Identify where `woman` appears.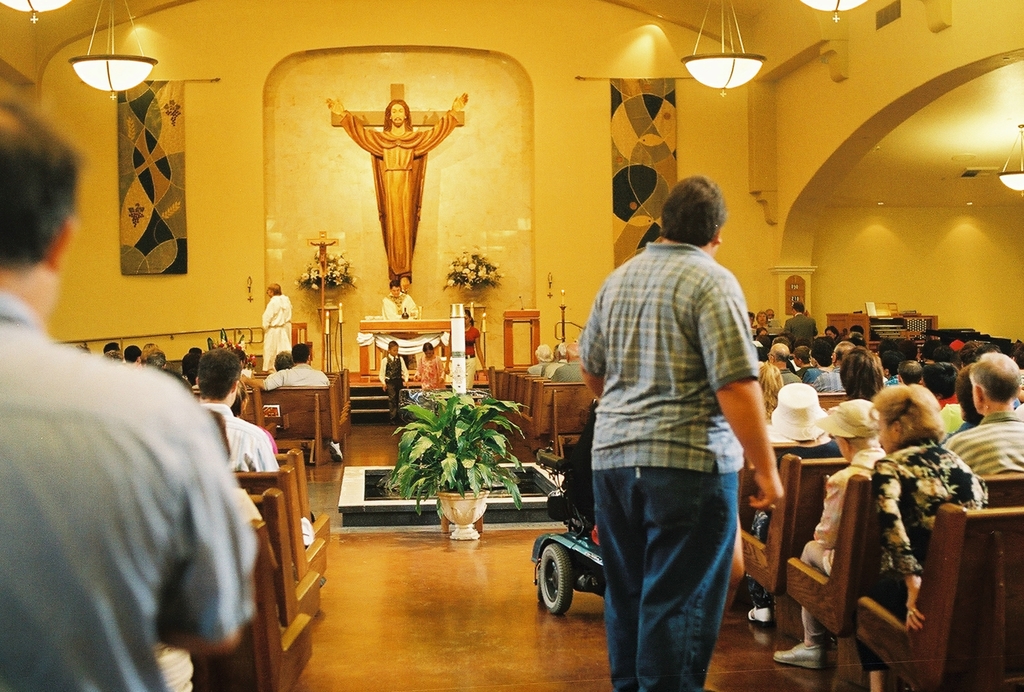
Appears at 410, 343, 444, 397.
